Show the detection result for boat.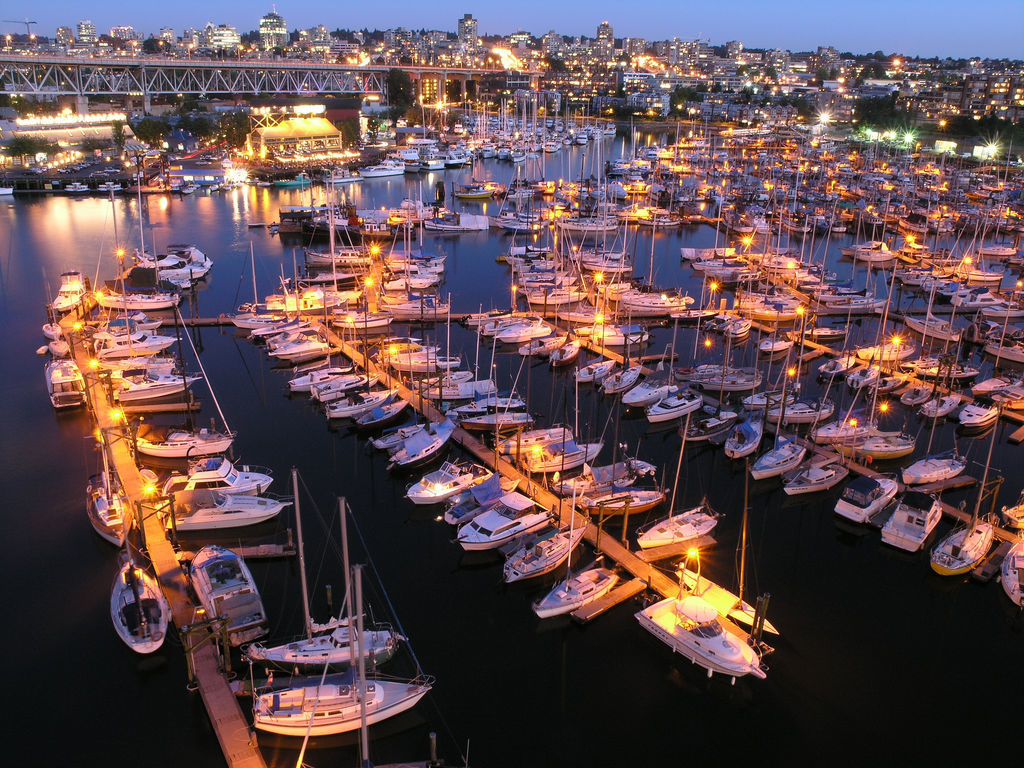
Rect(922, 346, 970, 383).
